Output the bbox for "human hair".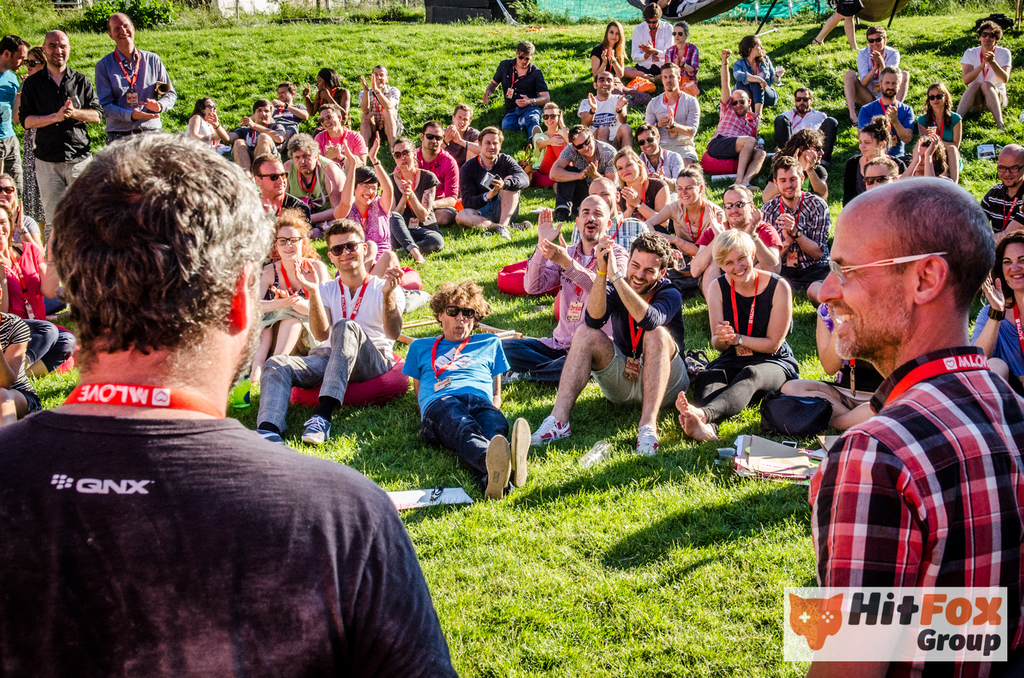
44:130:267:358.
